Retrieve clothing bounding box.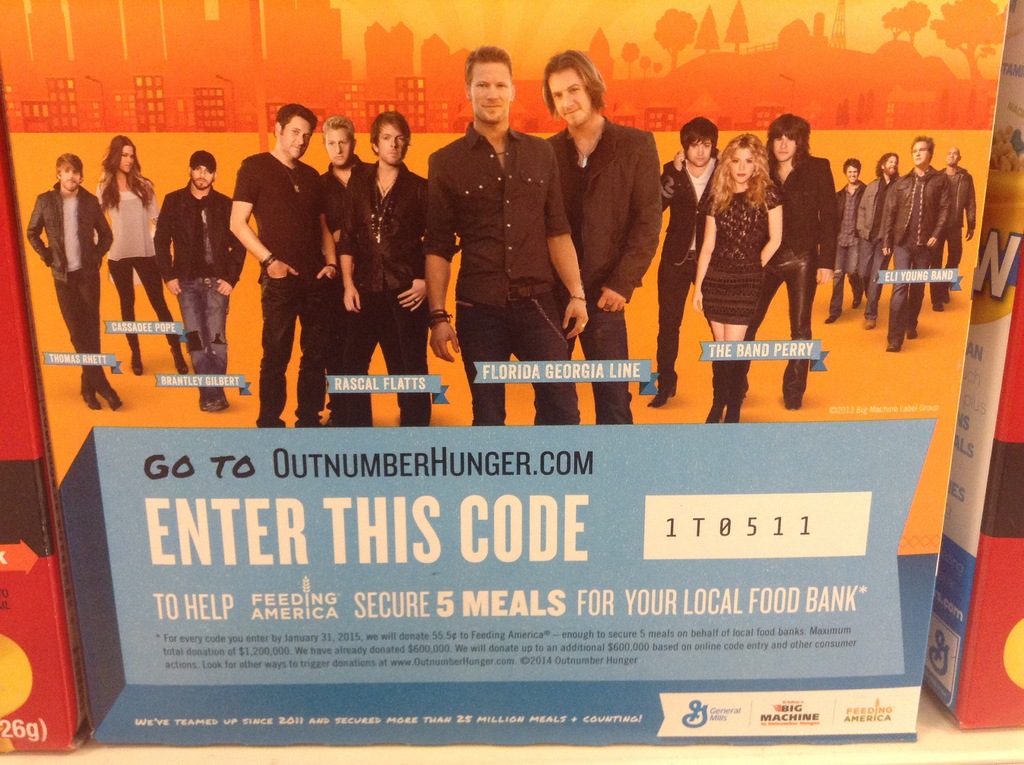
Bounding box: BBox(861, 238, 897, 317).
